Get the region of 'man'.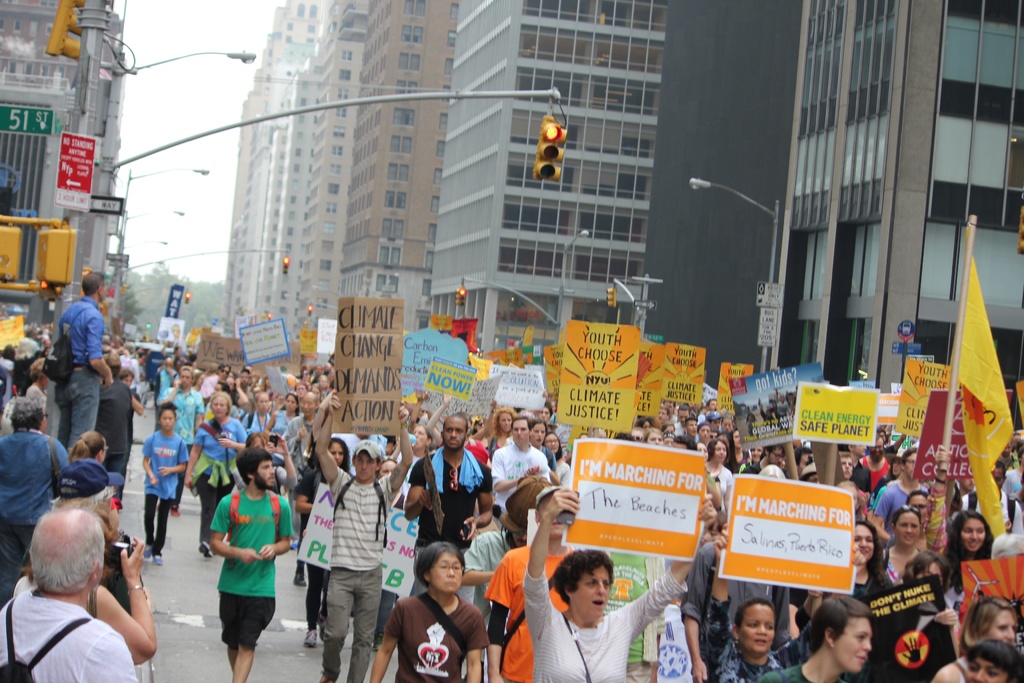
region(961, 460, 1023, 537).
